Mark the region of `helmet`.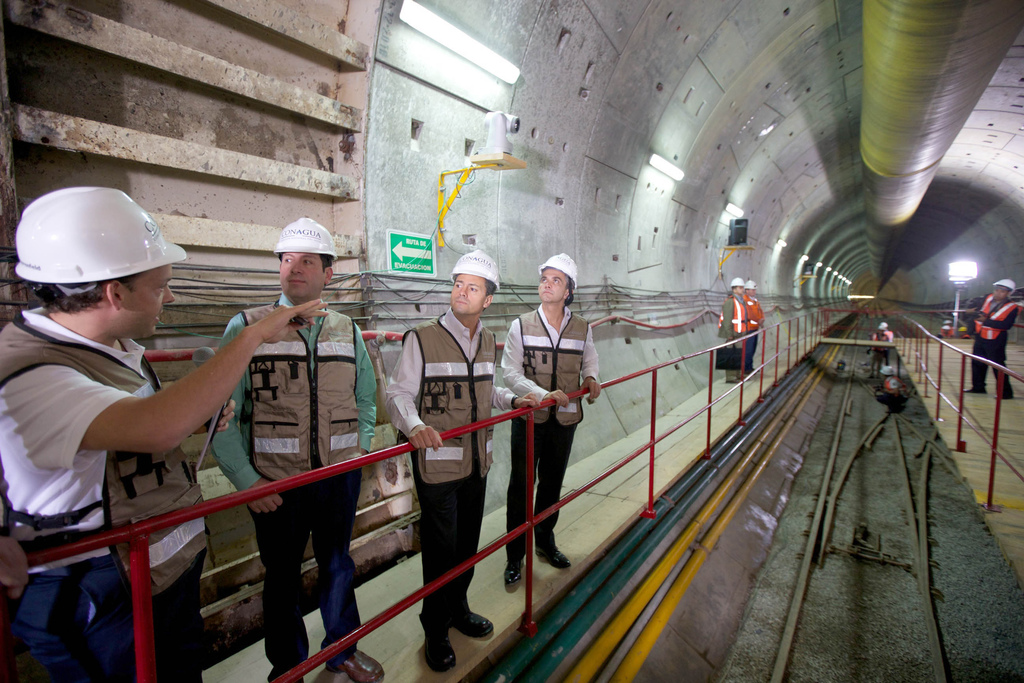
Region: left=729, top=277, right=742, bottom=288.
